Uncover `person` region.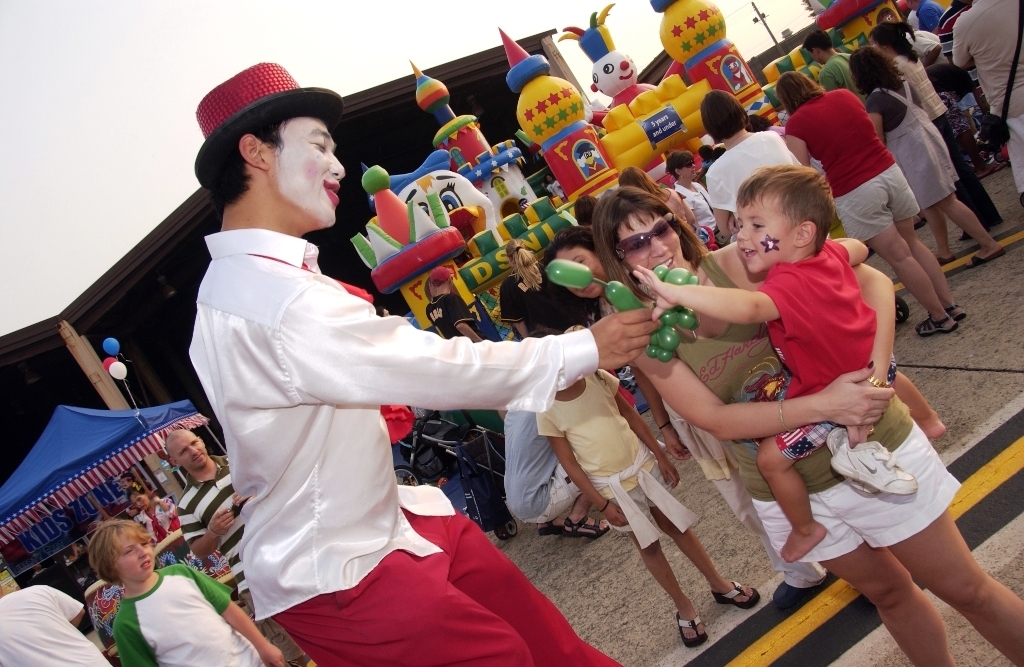
Uncovered: BBox(772, 68, 965, 337).
